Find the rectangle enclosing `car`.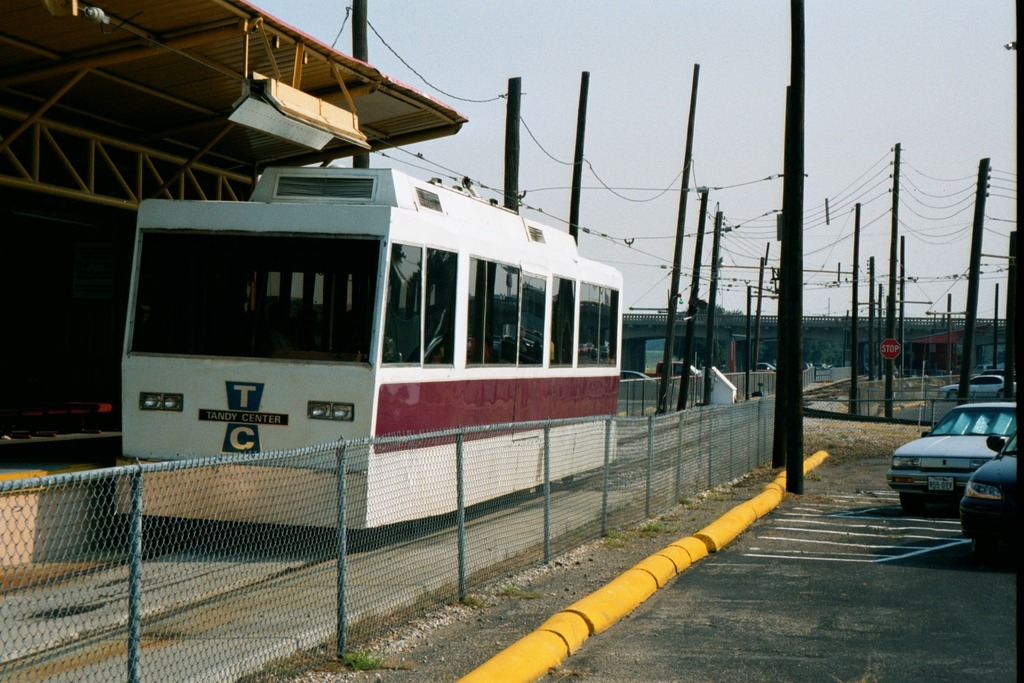
BBox(953, 431, 1018, 558).
